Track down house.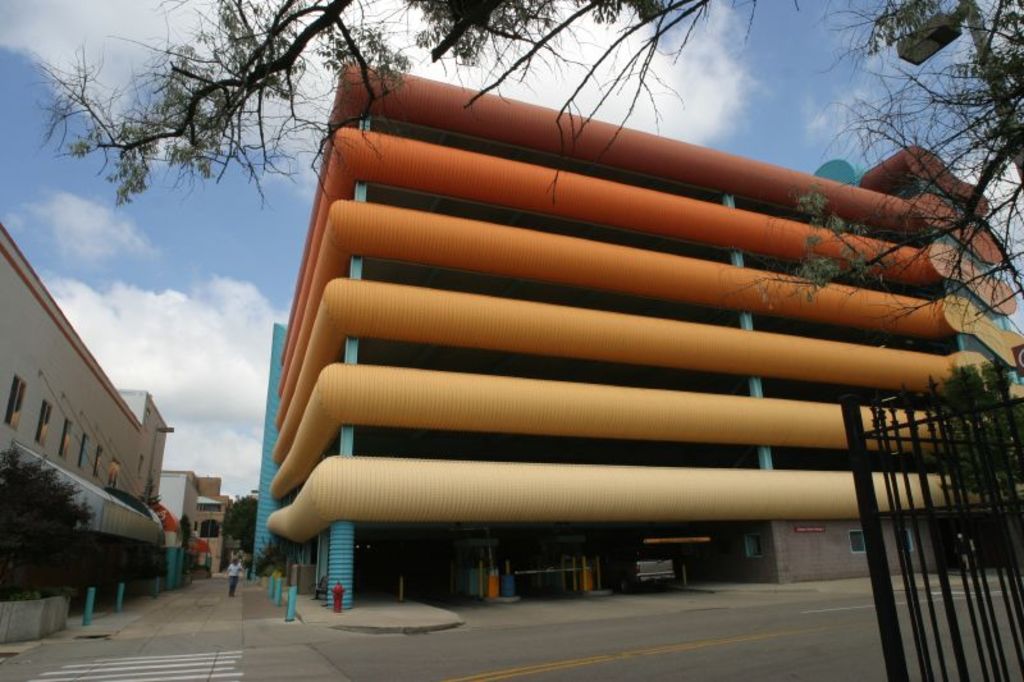
Tracked to pyautogui.locateOnScreen(261, 69, 1018, 604).
